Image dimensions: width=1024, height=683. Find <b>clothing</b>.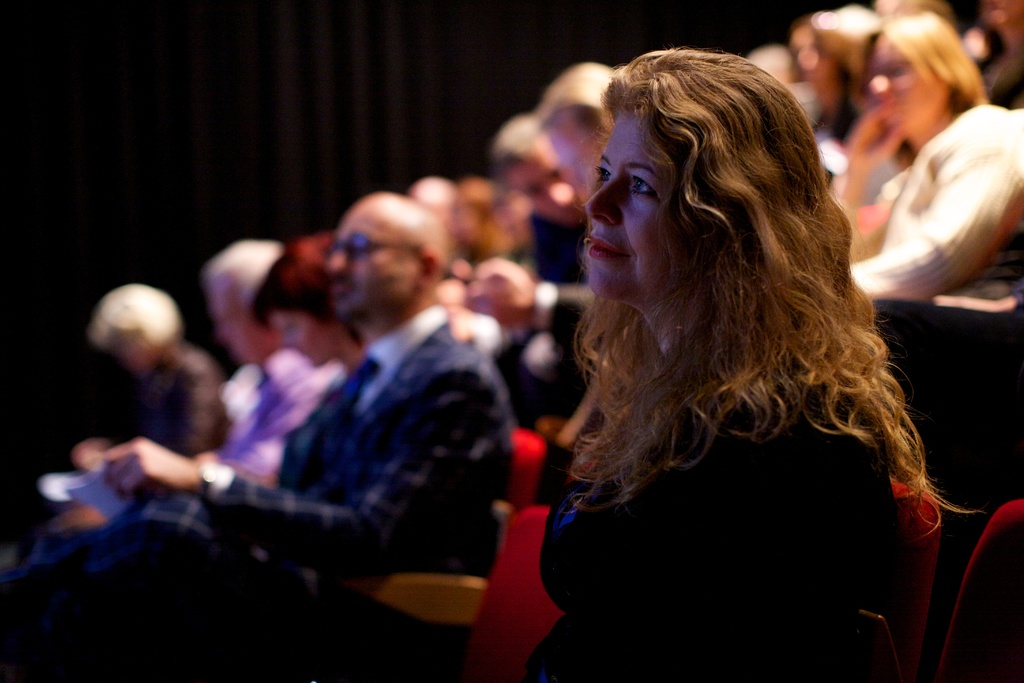
<box>846,101,1023,314</box>.
